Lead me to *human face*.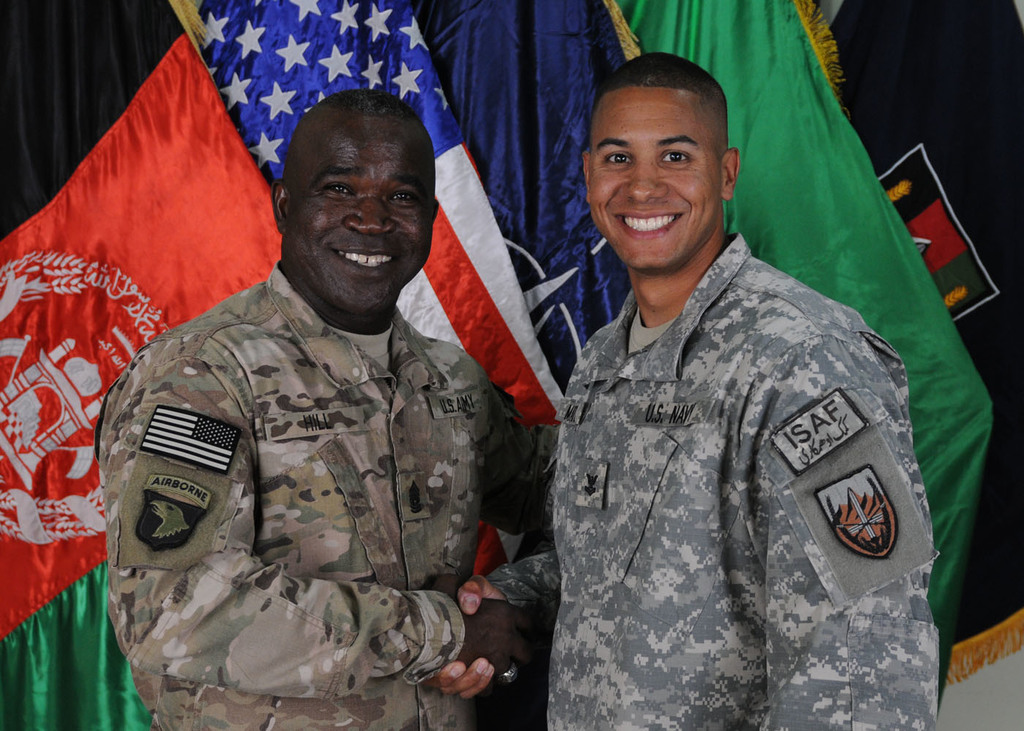
Lead to (left=588, top=89, right=723, bottom=268).
